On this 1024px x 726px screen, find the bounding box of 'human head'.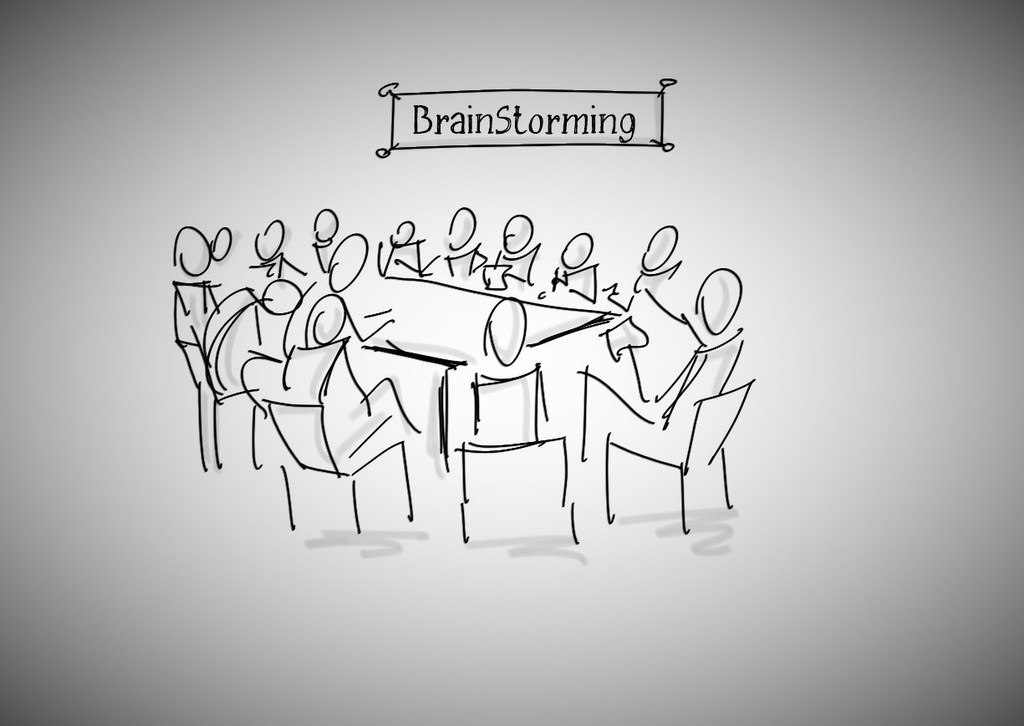
Bounding box: <region>447, 206, 475, 248</region>.
